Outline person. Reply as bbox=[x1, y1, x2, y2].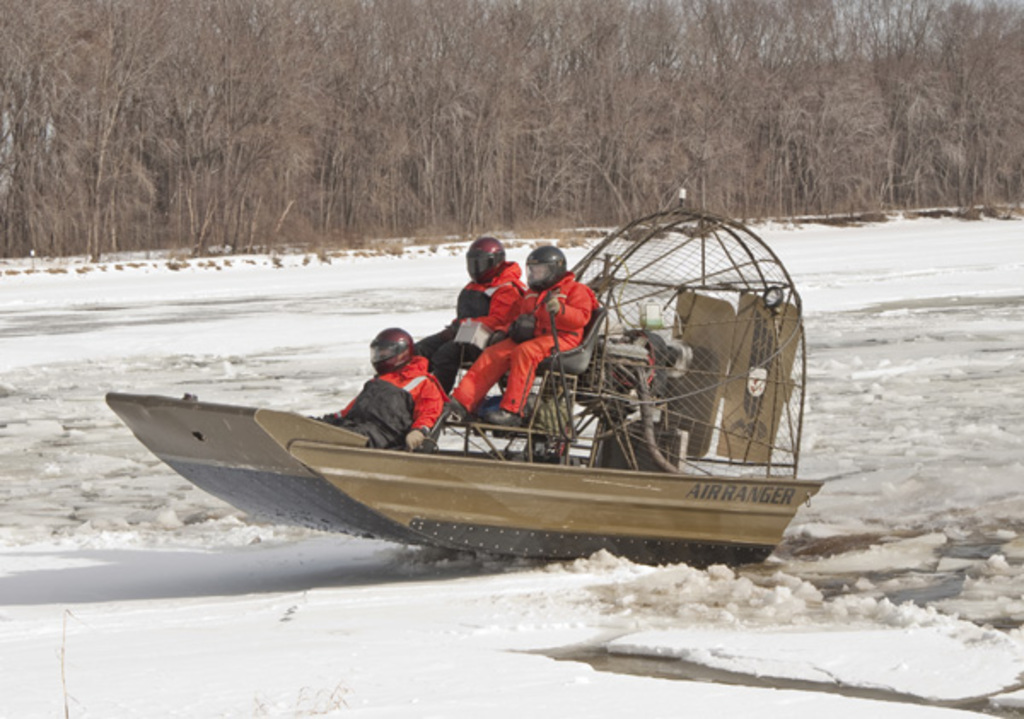
bbox=[415, 239, 531, 386].
